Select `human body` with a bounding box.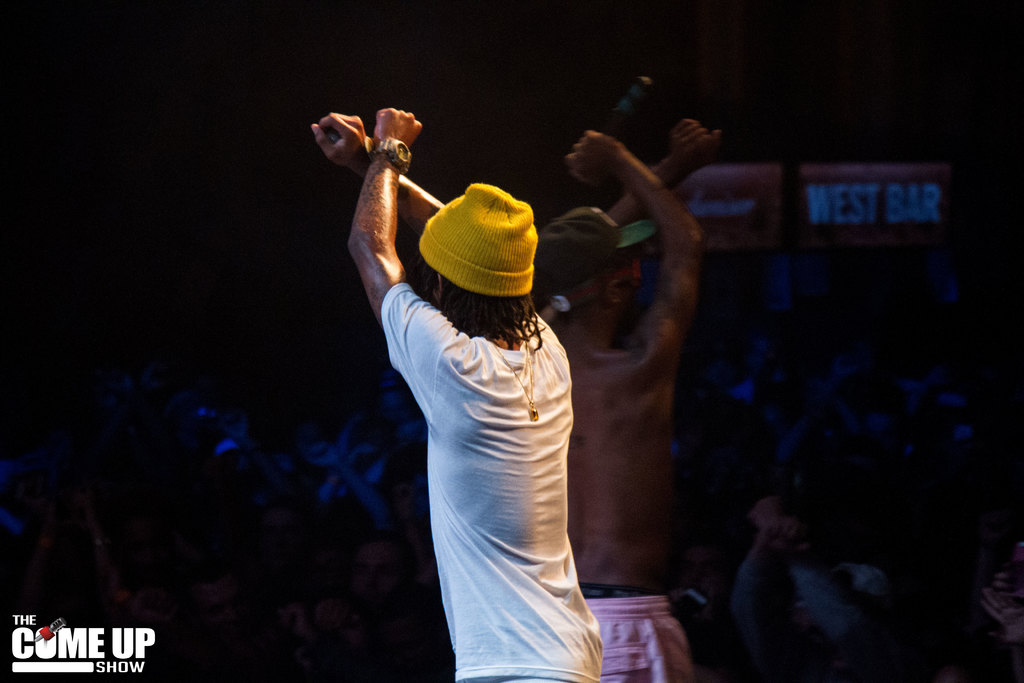
detection(323, 57, 628, 682).
